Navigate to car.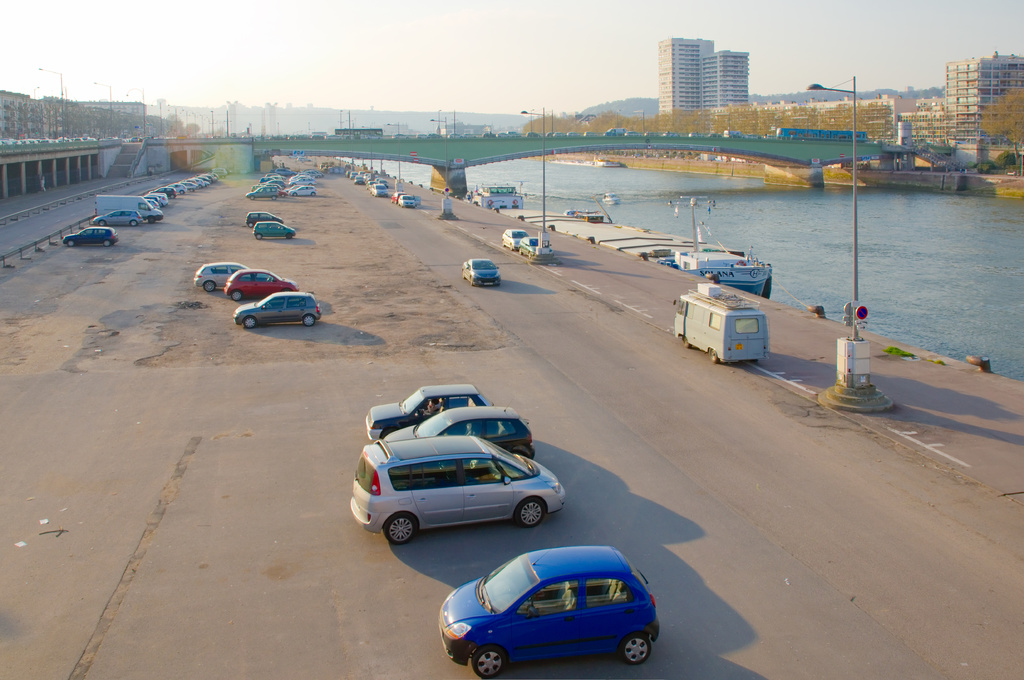
Navigation target: [x1=349, y1=439, x2=566, y2=544].
